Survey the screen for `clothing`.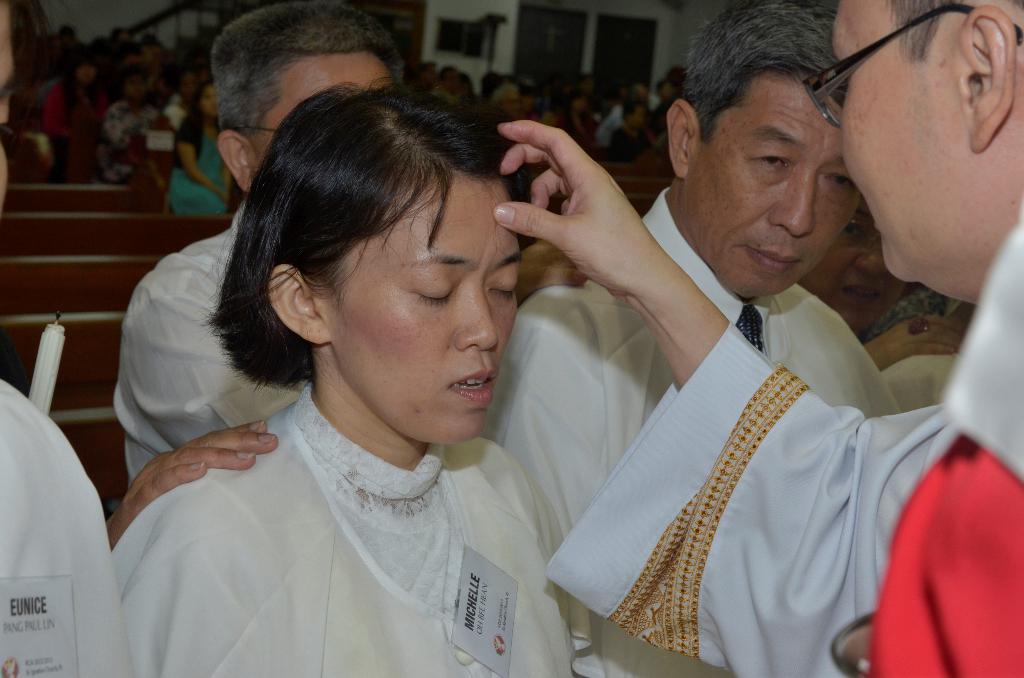
Survey found: {"left": 108, "top": 97, "right": 159, "bottom": 181}.
